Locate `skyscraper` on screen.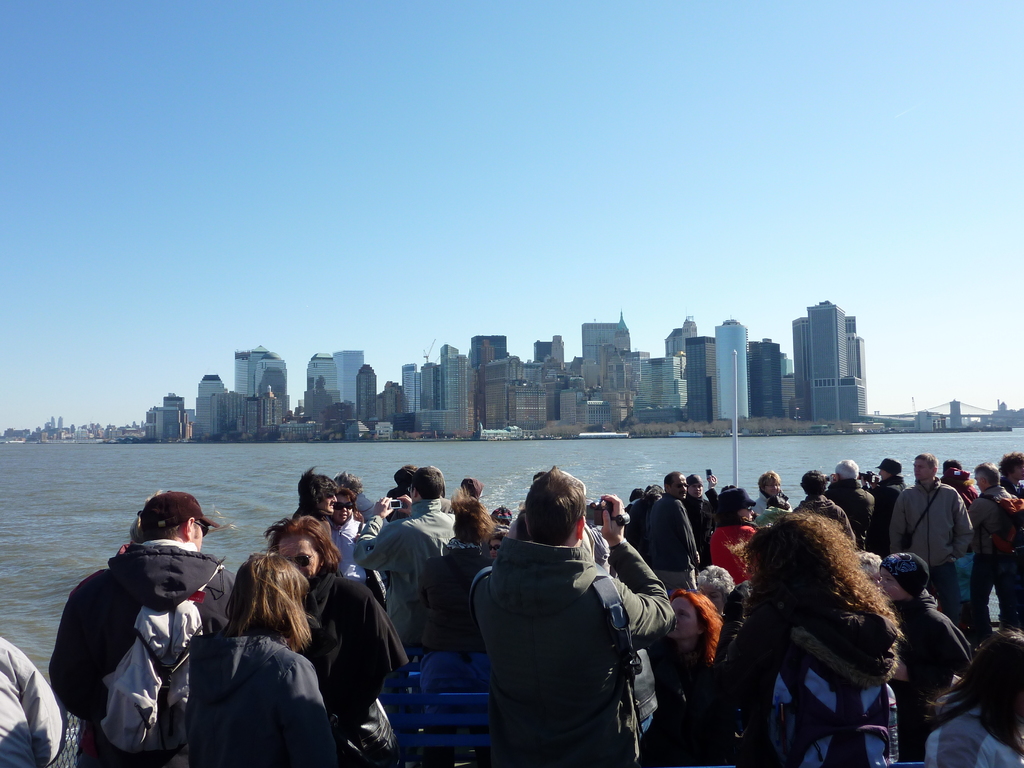
On screen at <region>787, 302, 862, 420</region>.
